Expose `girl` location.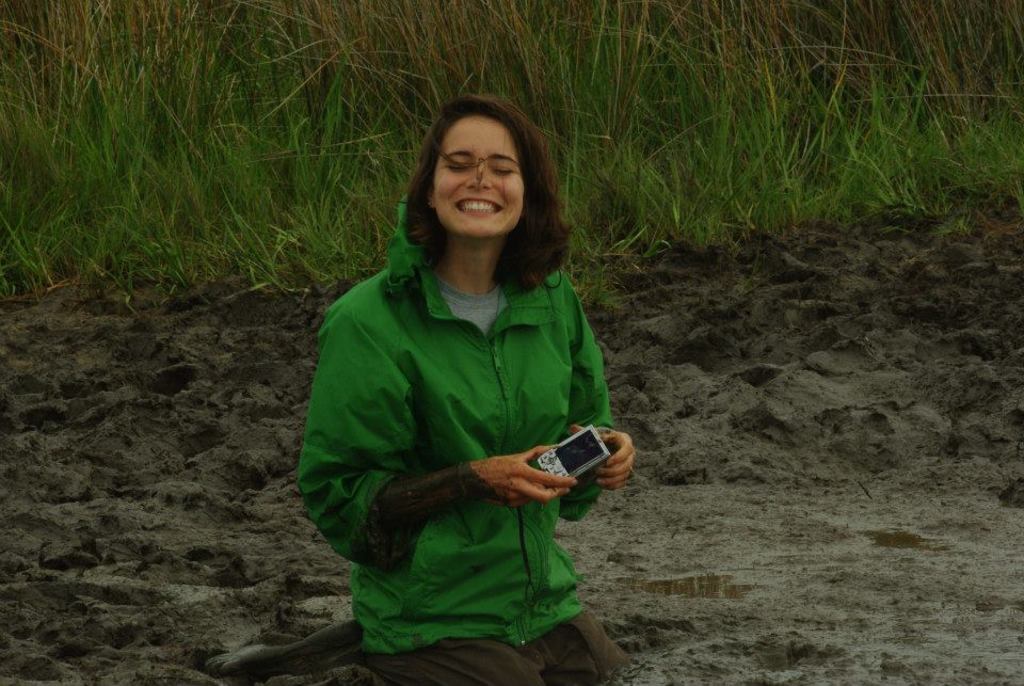
Exposed at bbox=[214, 100, 634, 683].
